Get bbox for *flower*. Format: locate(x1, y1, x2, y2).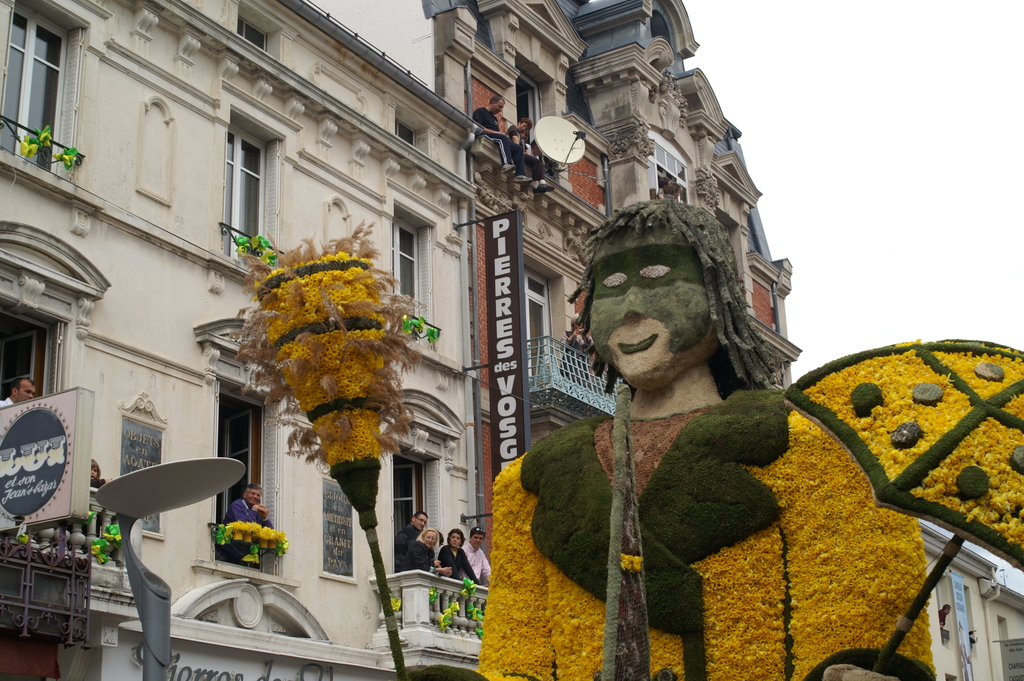
locate(19, 135, 38, 156).
